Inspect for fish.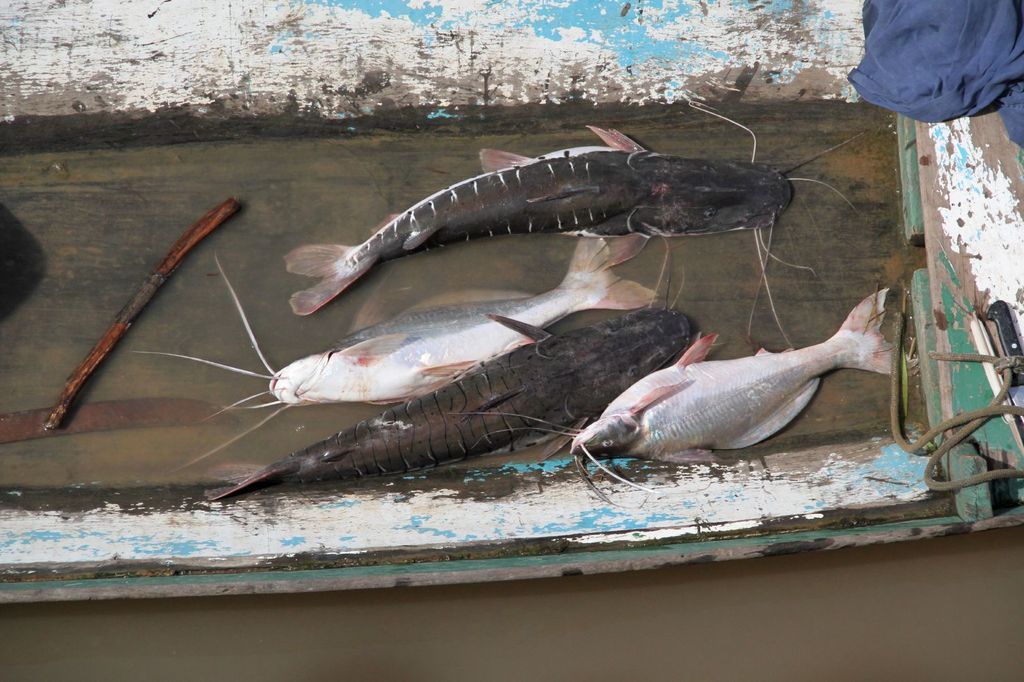
Inspection: 580 313 890 476.
